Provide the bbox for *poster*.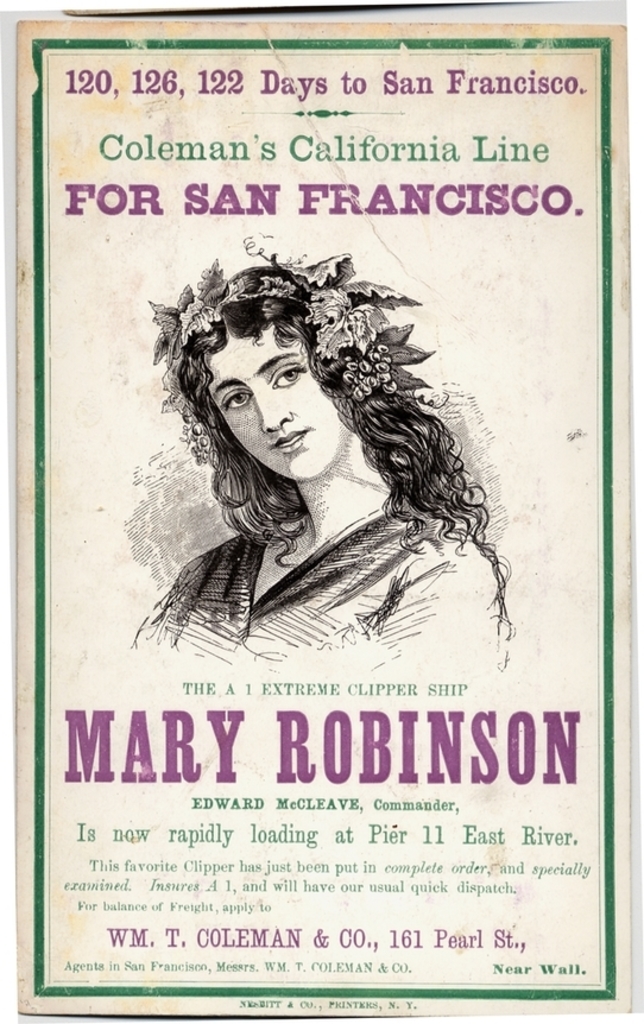
4/6/629/1011.
